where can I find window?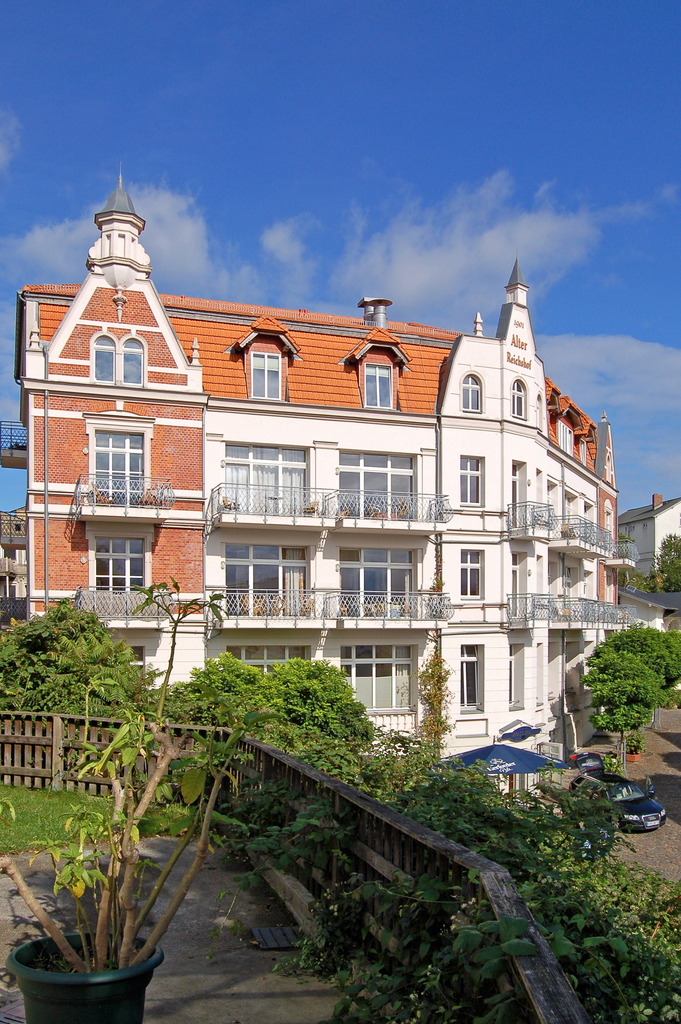
You can find it at BBox(457, 456, 484, 505).
